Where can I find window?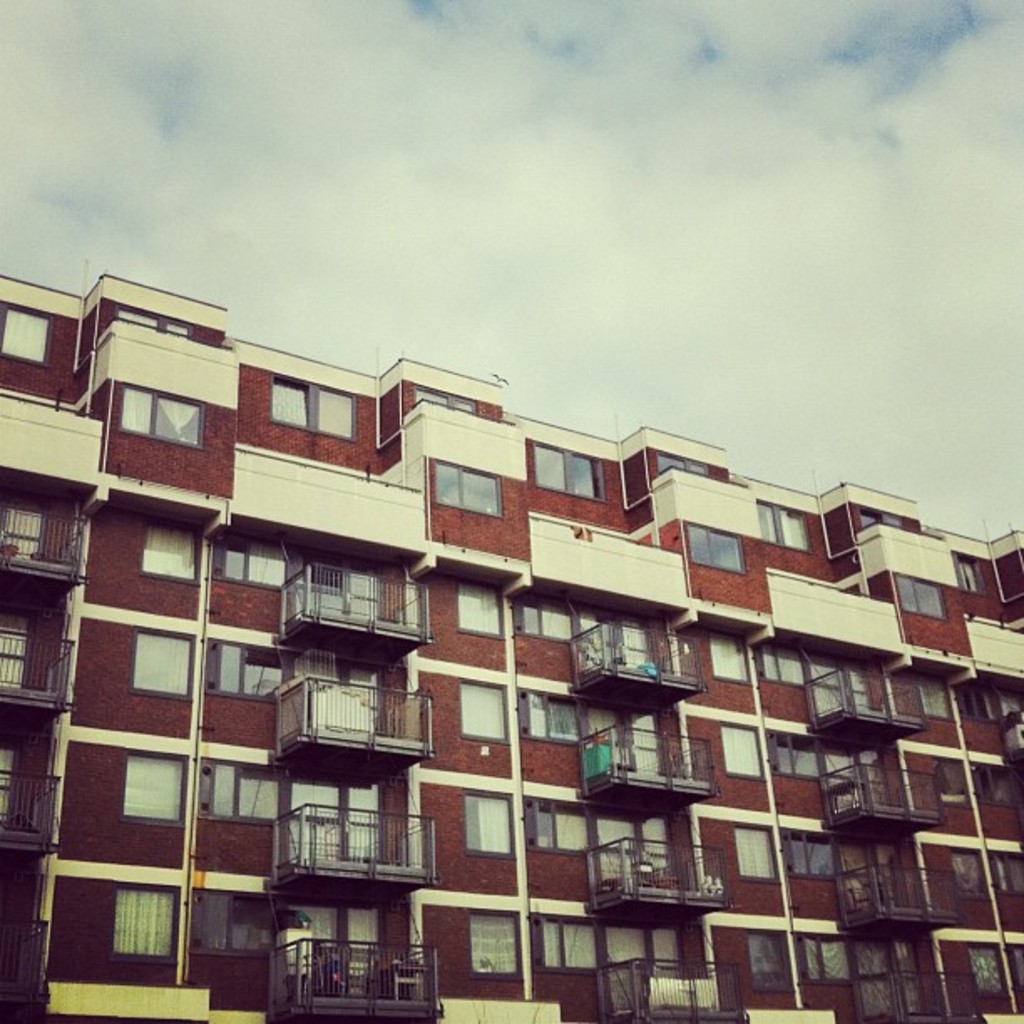
You can find it at region(805, 930, 853, 987).
